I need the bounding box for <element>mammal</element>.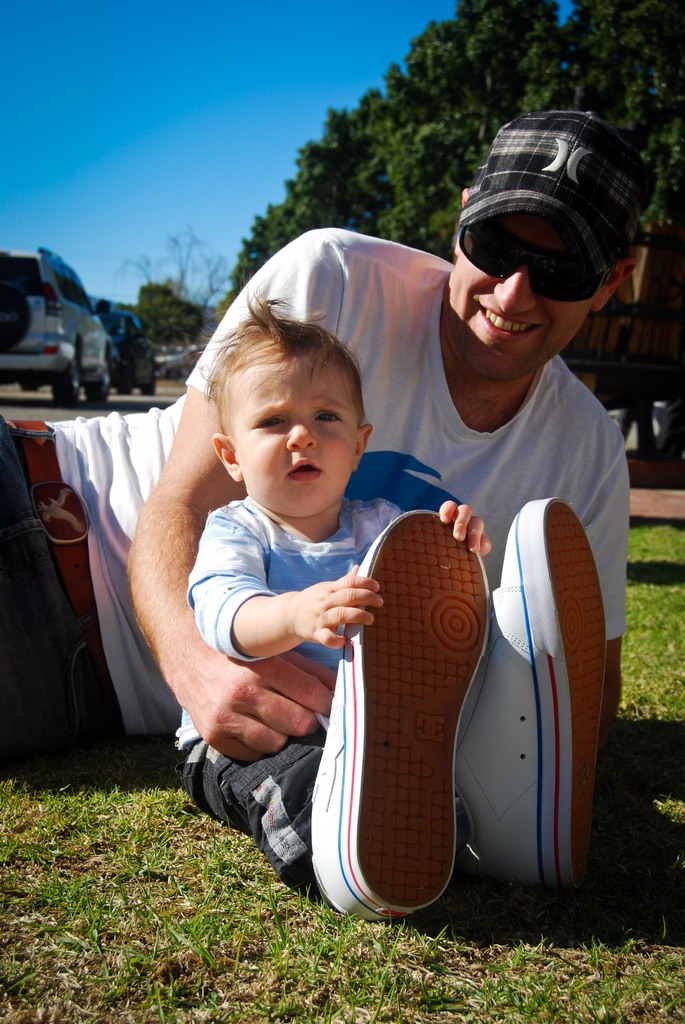
Here it is: crop(0, 108, 652, 746).
